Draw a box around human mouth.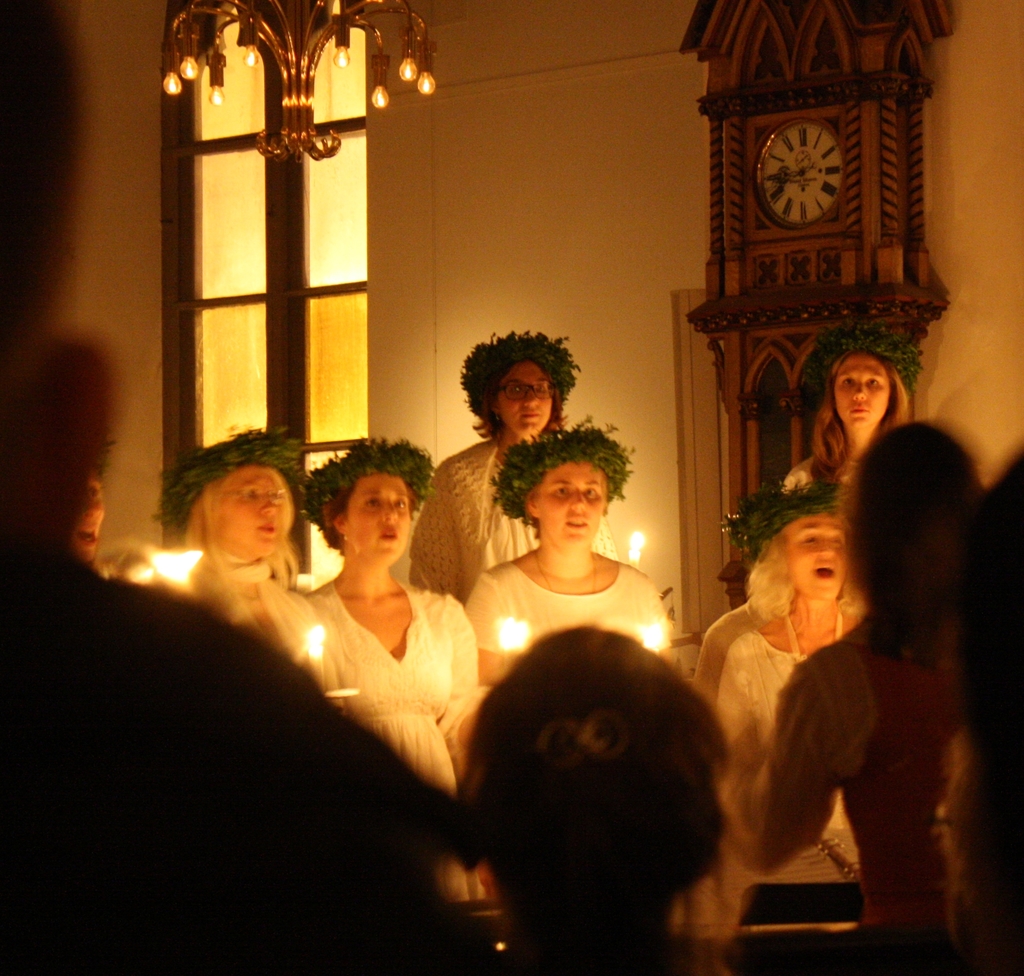
detection(259, 525, 280, 538).
